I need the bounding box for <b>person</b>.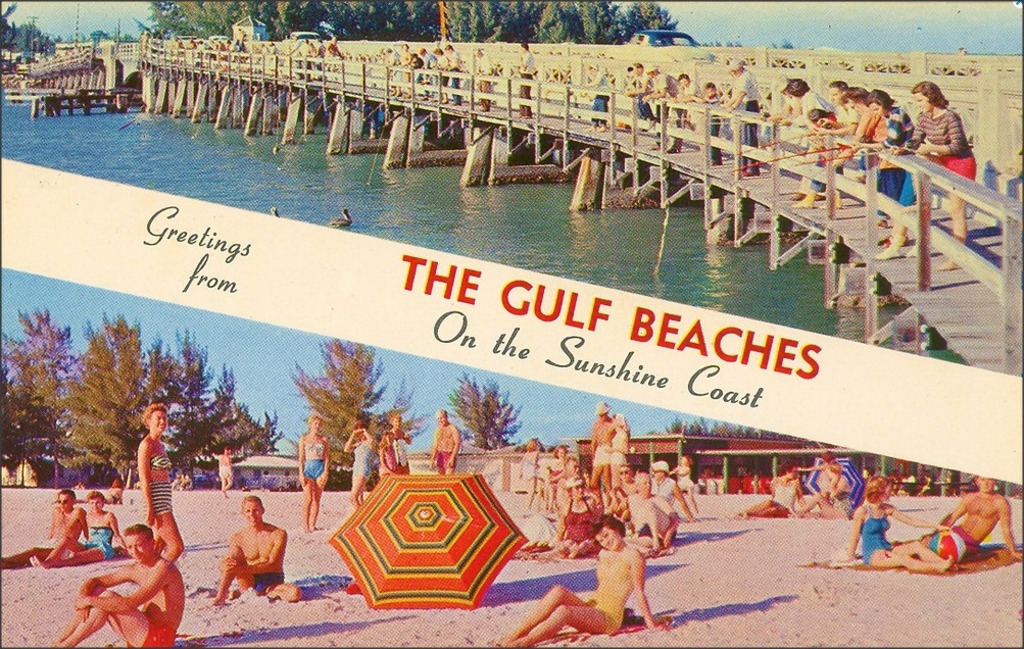
Here it is: {"left": 695, "top": 78, "right": 726, "bottom": 167}.
